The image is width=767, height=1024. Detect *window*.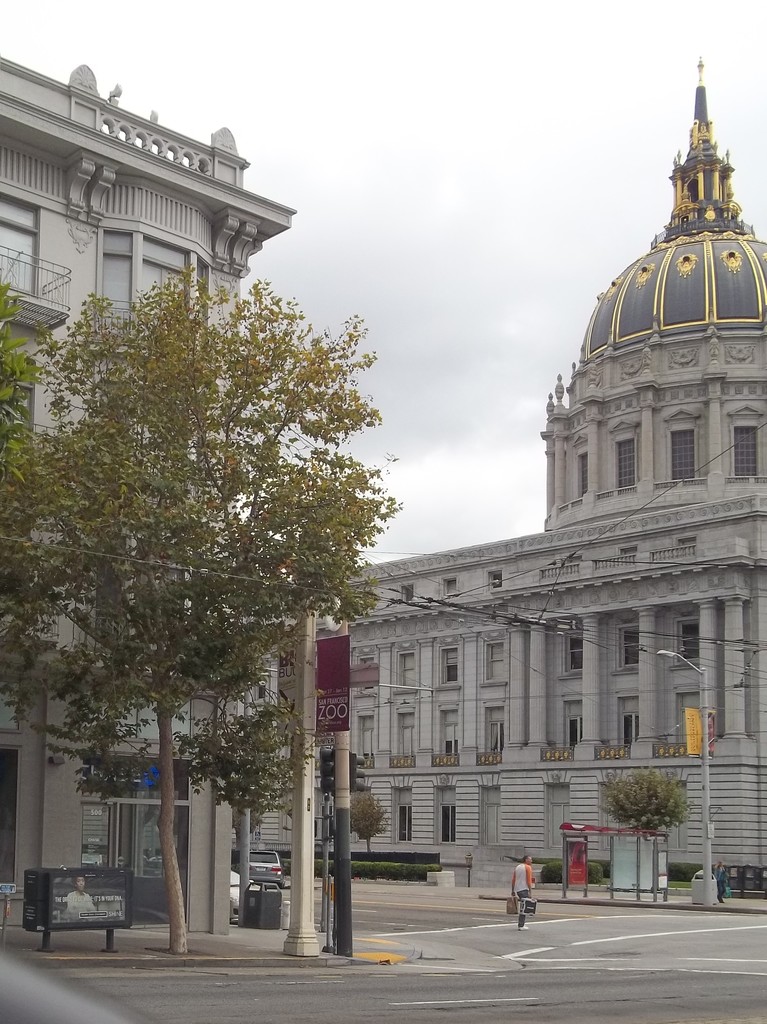
Detection: box=[619, 629, 640, 671].
